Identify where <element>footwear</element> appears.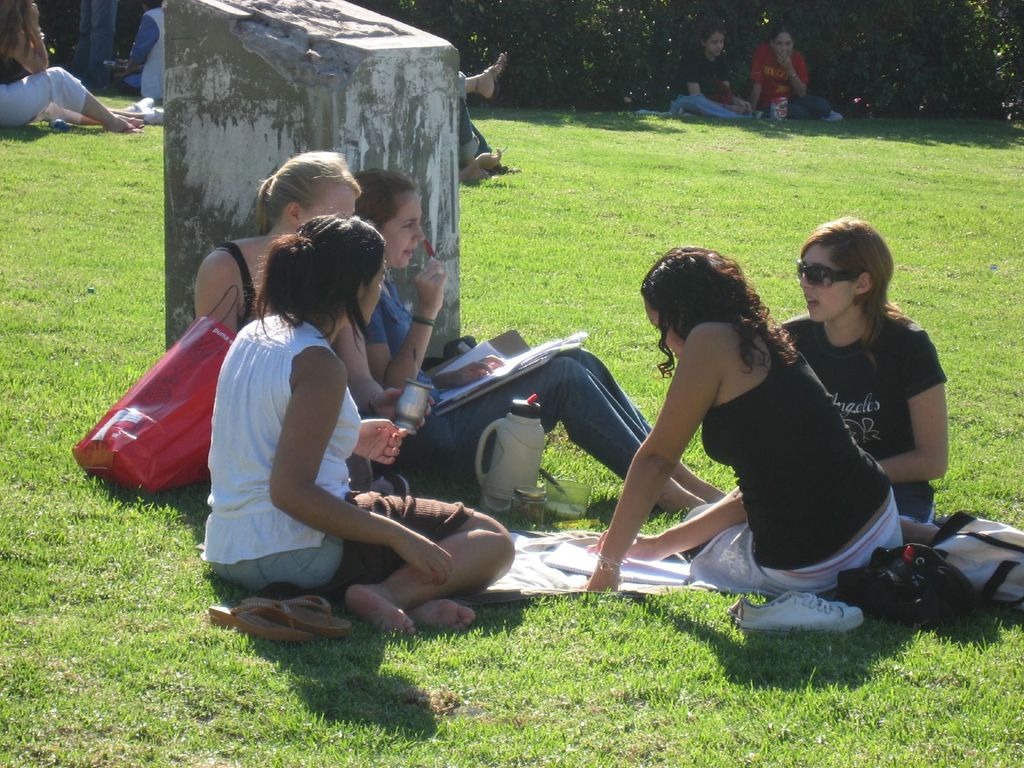
Appears at {"x1": 820, "y1": 109, "x2": 844, "y2": 124}.
